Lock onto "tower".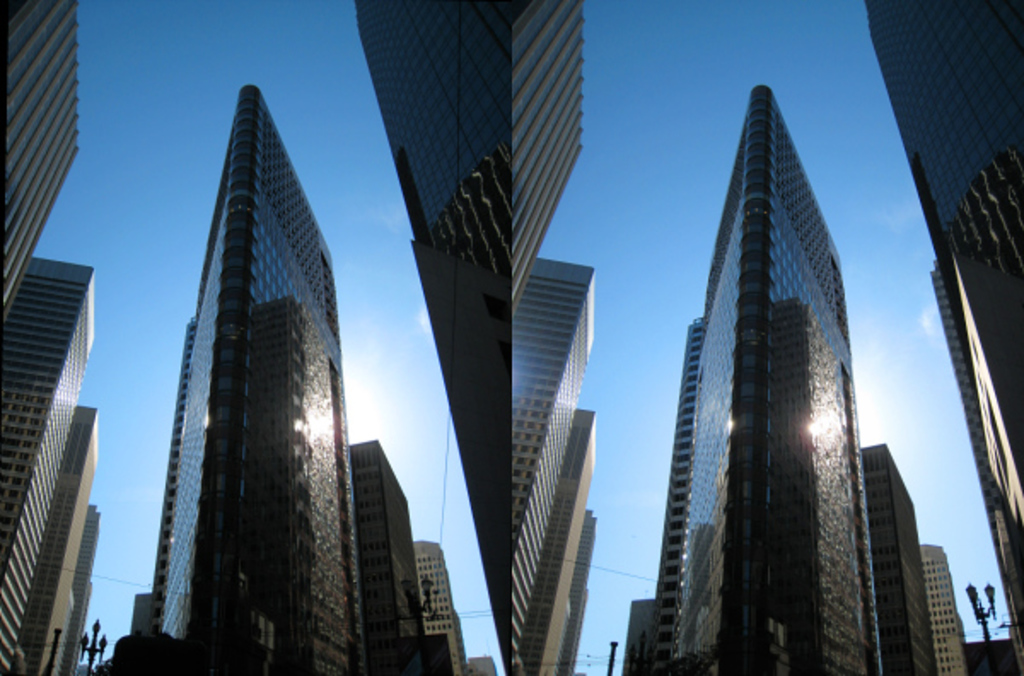
Locked: <box>655,89,881,674</box>.
